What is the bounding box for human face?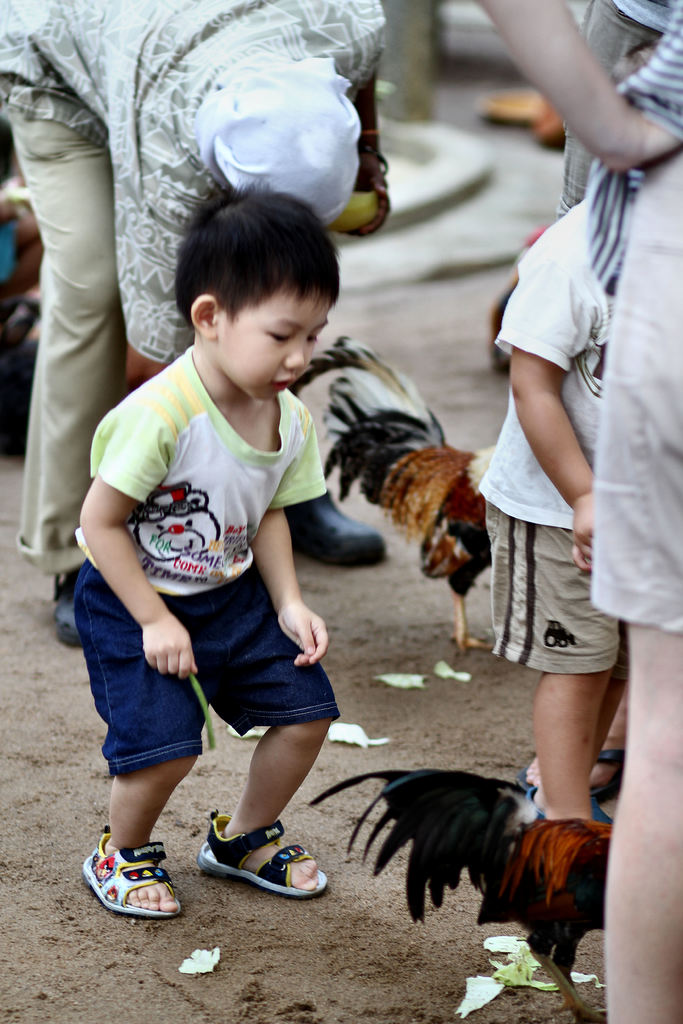
l=213, t=285, r=331, b=400.
